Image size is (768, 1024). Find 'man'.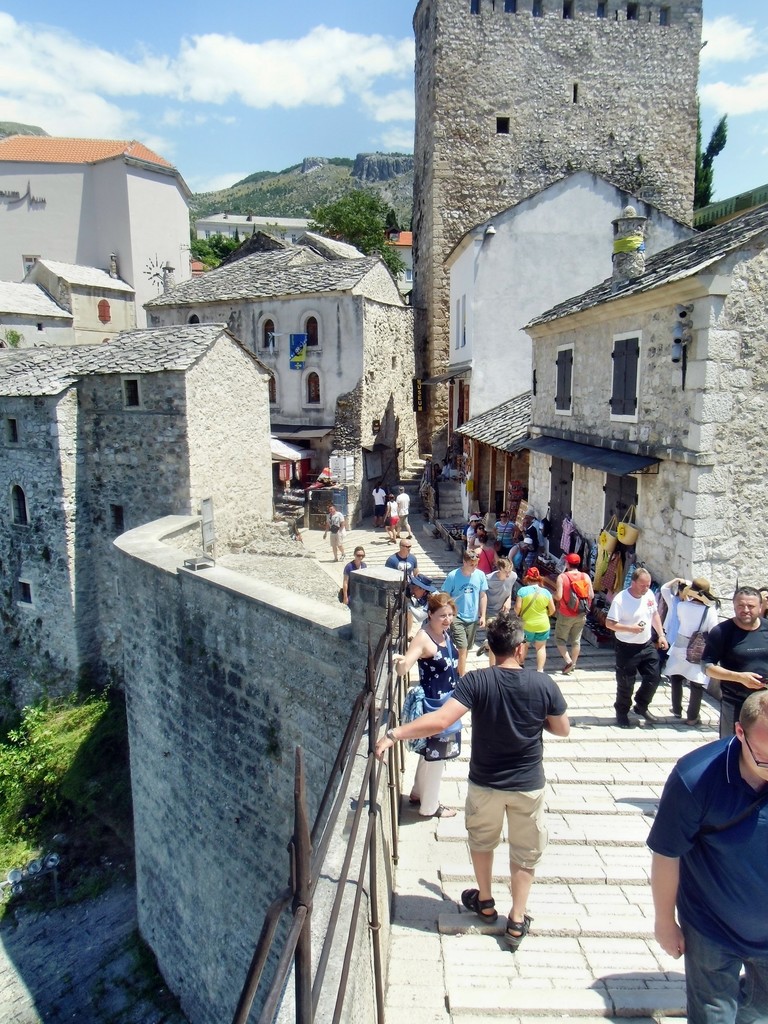
468/514/485/554.
